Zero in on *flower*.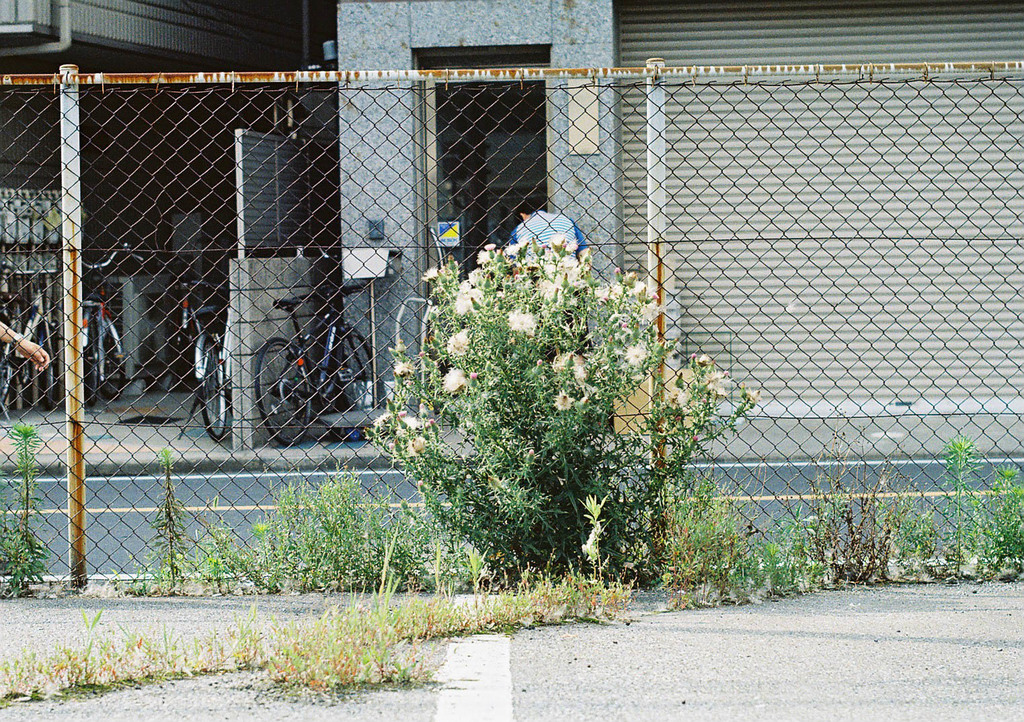
Zeroed in: bbox=[550, 350, 578, 371].
